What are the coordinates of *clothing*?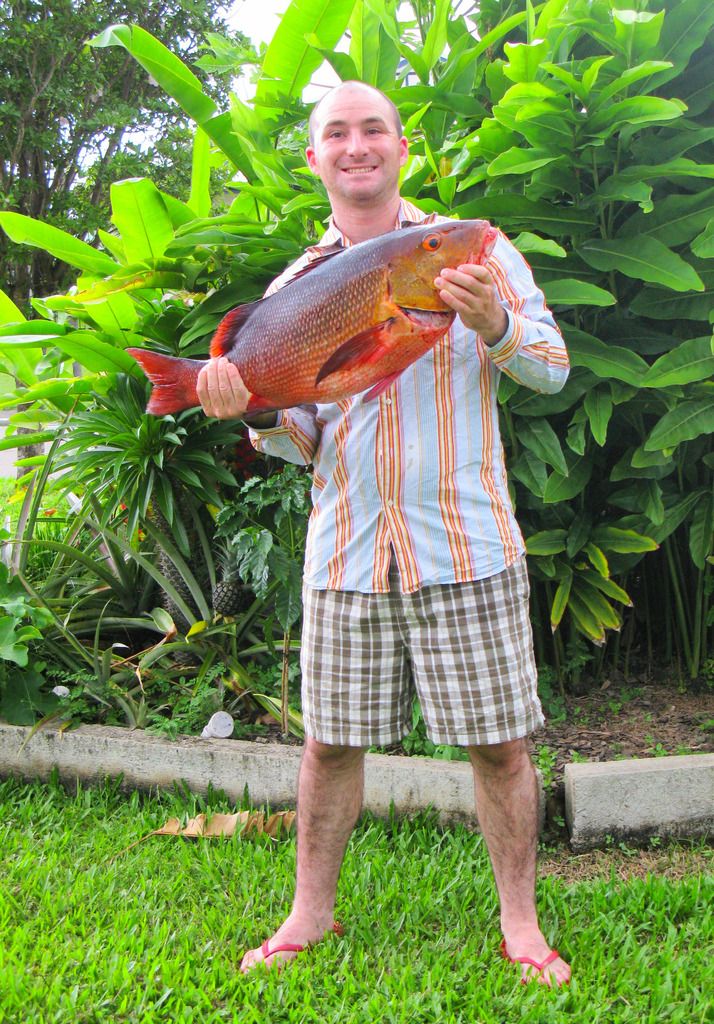
Rect(243, 196, 585, 768).
